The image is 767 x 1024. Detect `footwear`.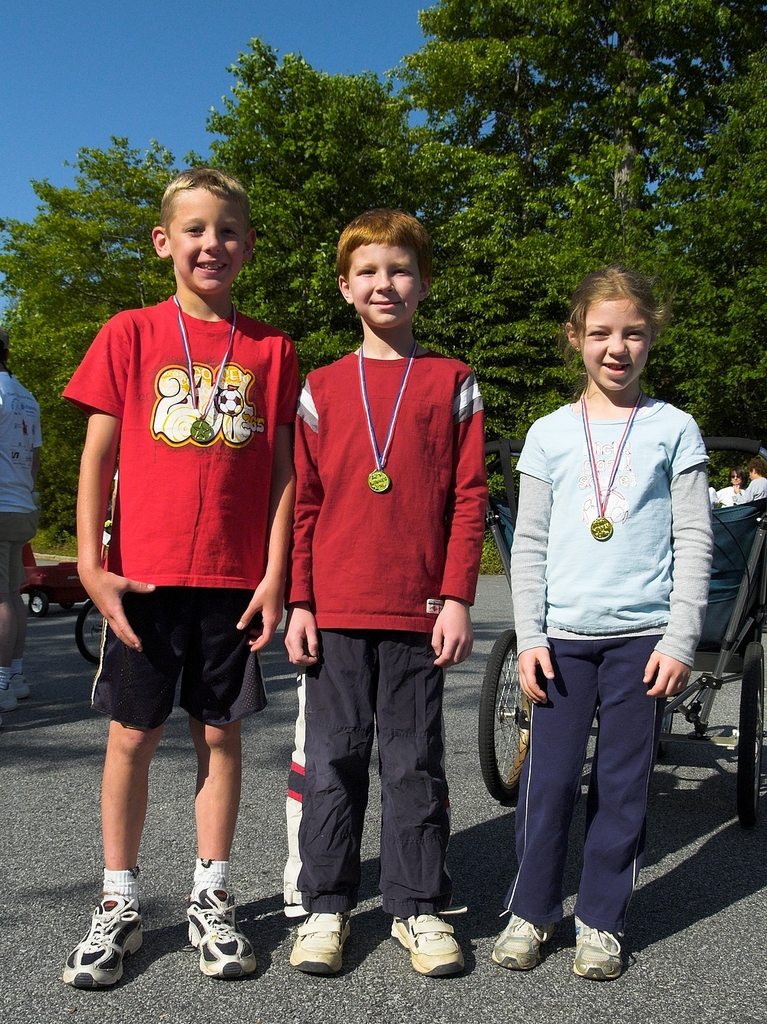
Detection: l=179, t=875, r=253, b=980.
